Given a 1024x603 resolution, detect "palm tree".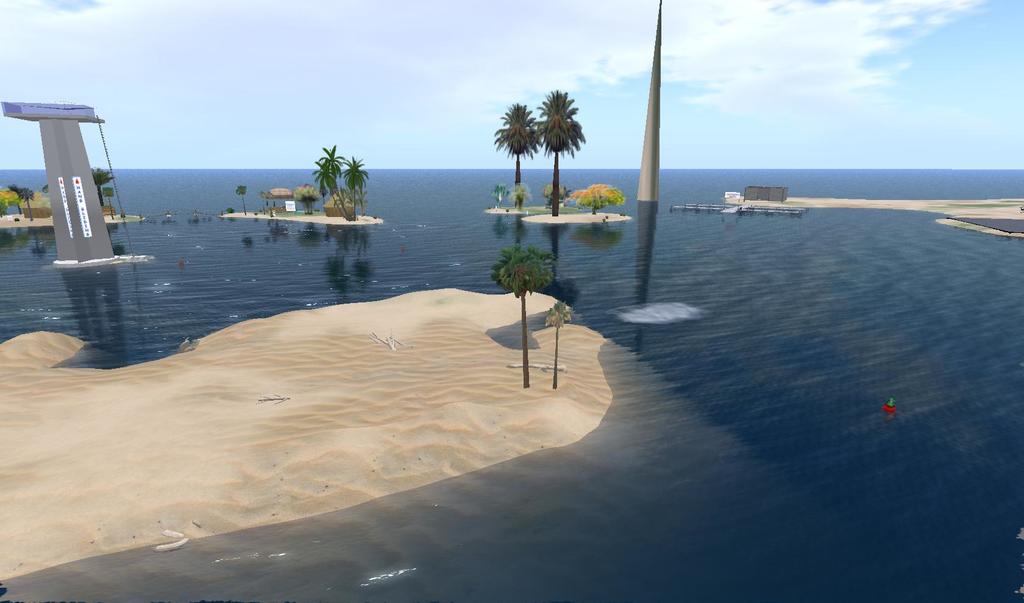
locate(316, 141, 345, 181).
